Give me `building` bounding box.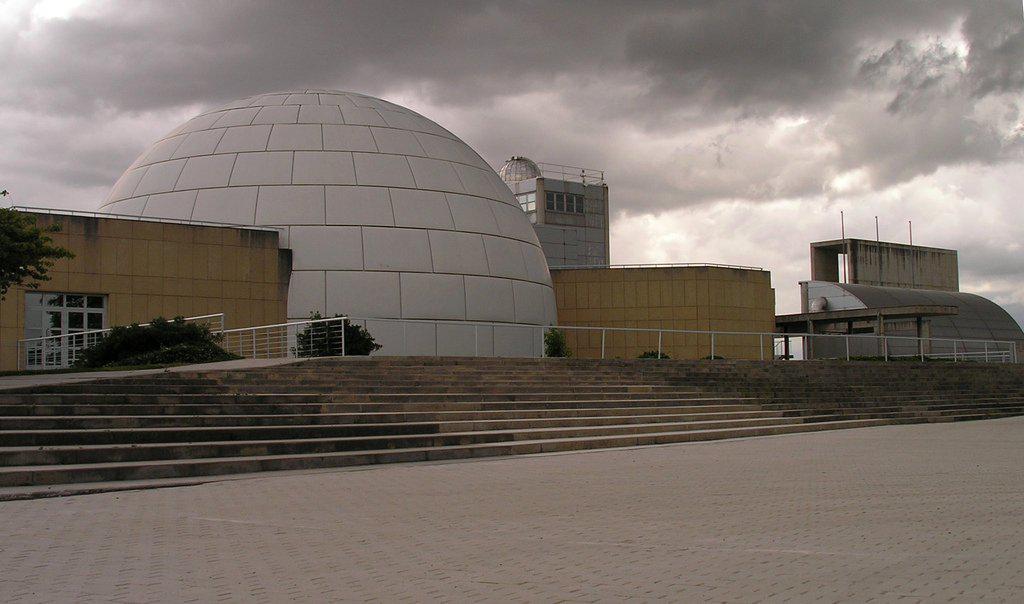
(x1=499, y1=149, x2=608, y2=267).
